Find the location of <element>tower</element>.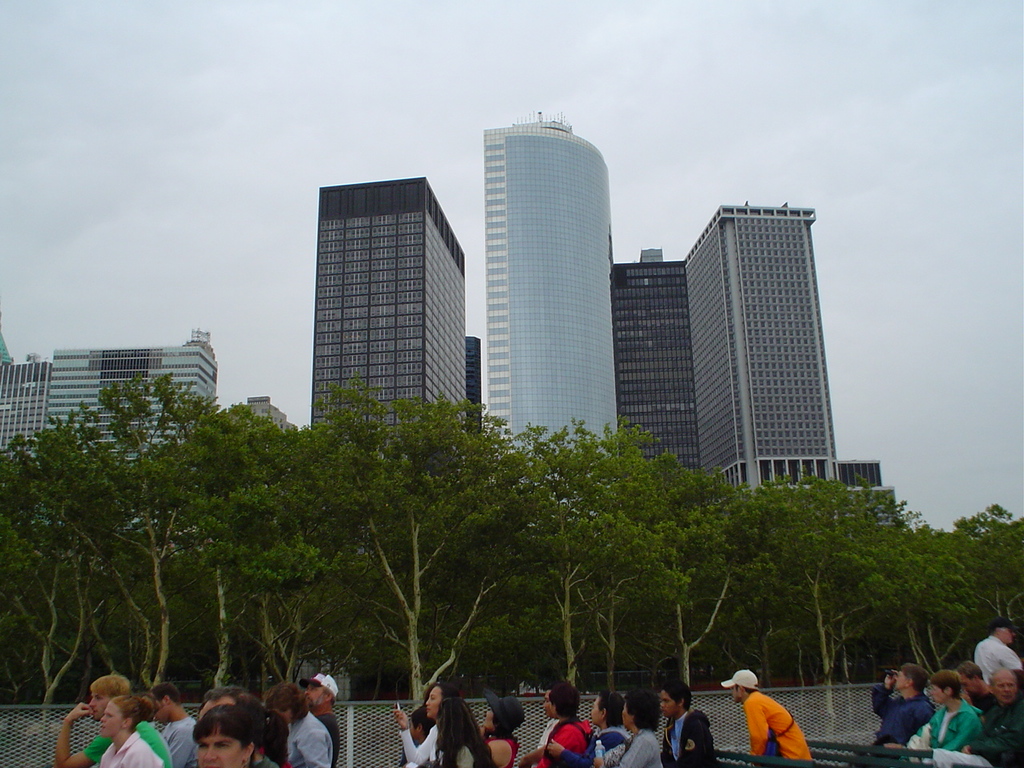
Location: bbox=[0, 322, 221, 538].
